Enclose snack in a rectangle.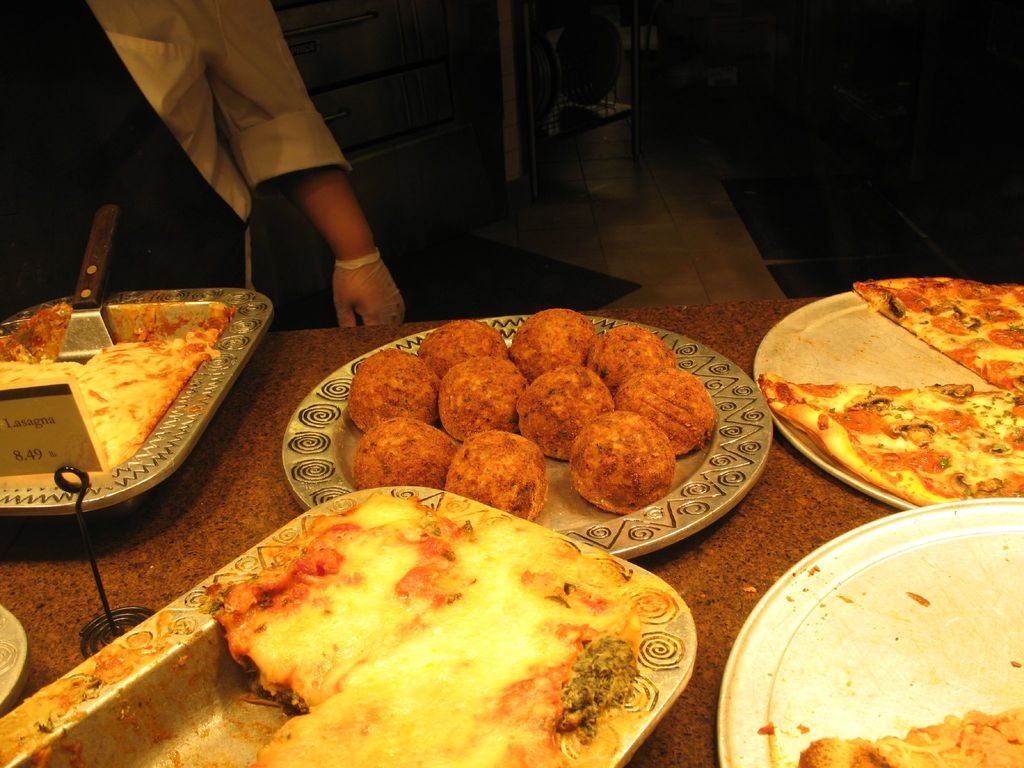
rect(0, 326, 220, 471).
